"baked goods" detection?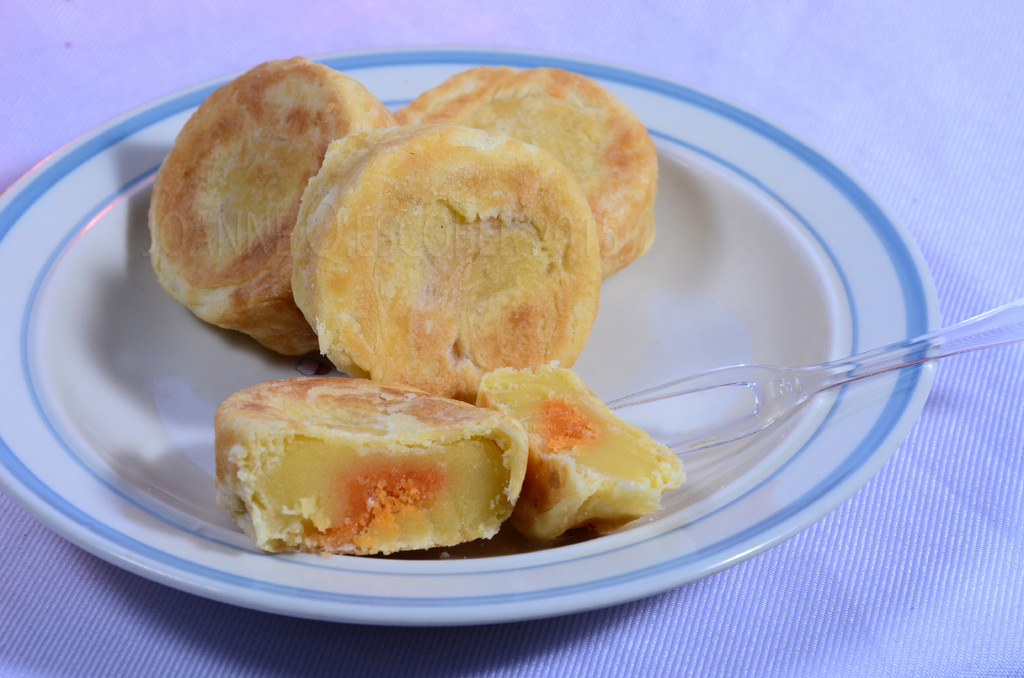
(147,54,399,358)
